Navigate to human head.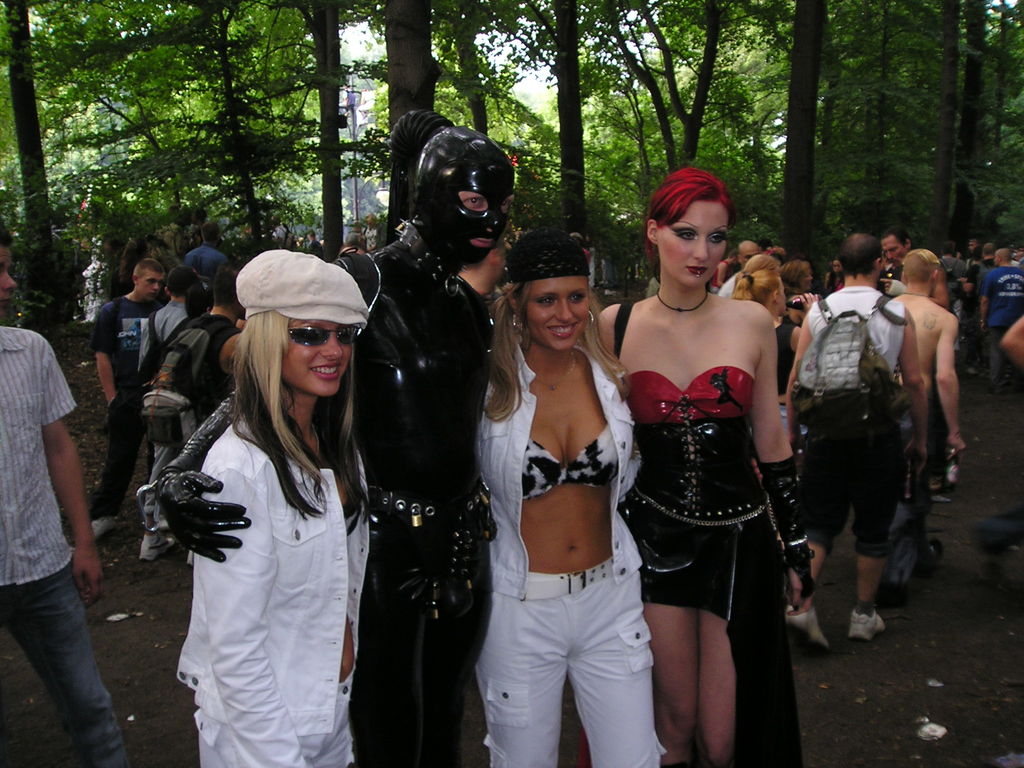
Navigation target: (left=968, top=234, right=980, bottom=251).
